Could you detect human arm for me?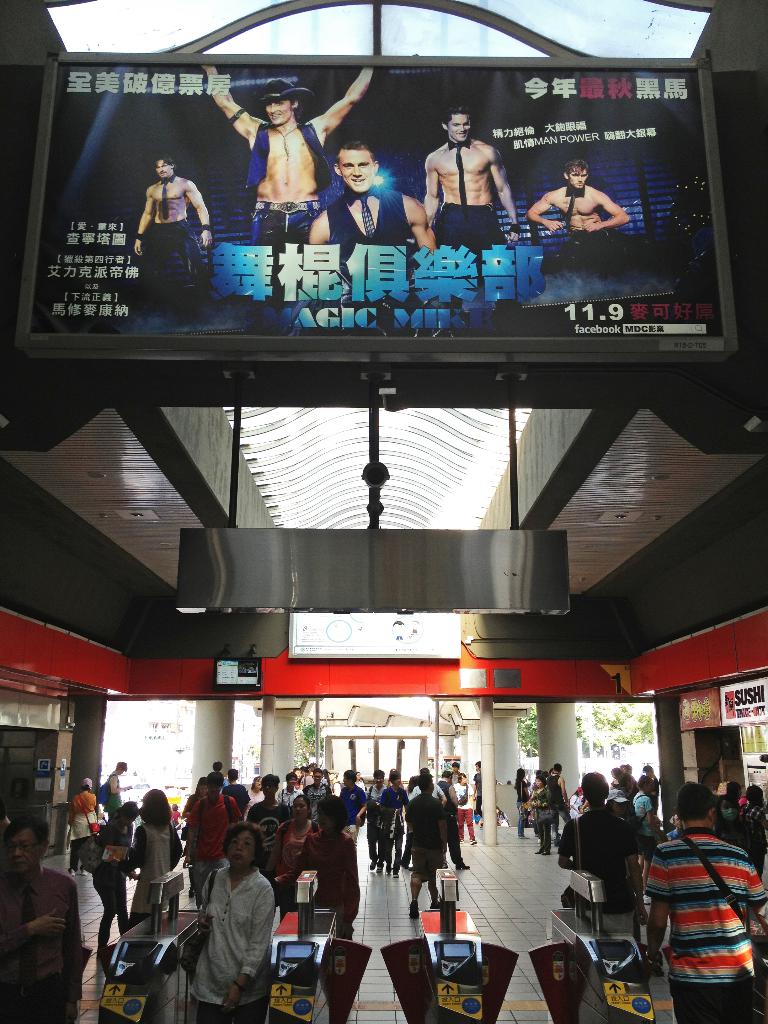
Detection result: (x1=319, y1=61, x2=380, y2=135).
